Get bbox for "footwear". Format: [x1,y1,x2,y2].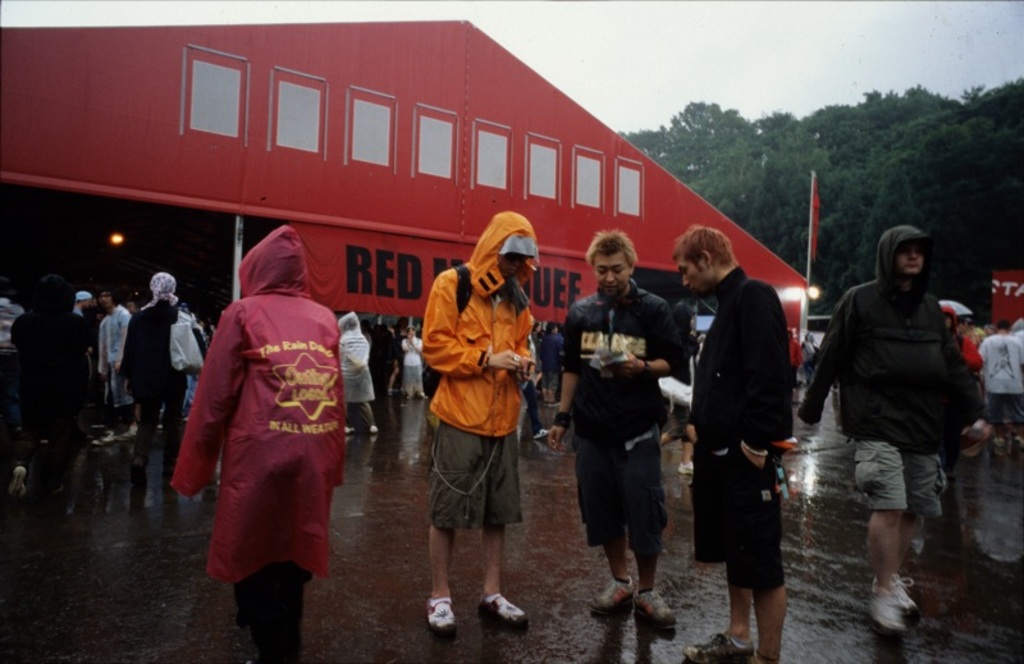
[426,597,451,629].
